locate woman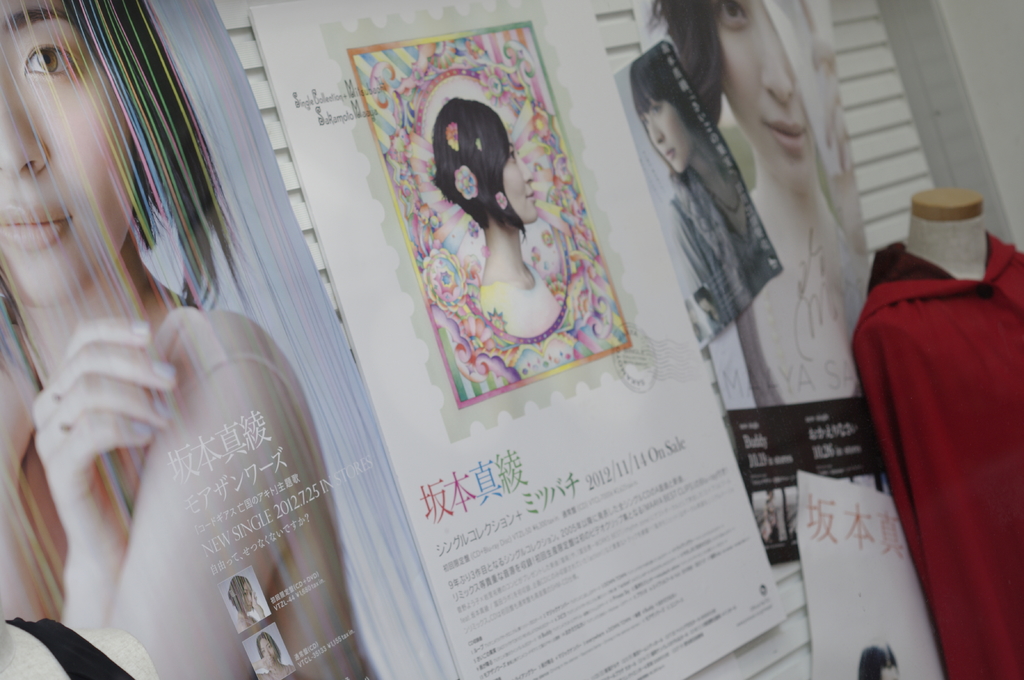
690:281:735:337
